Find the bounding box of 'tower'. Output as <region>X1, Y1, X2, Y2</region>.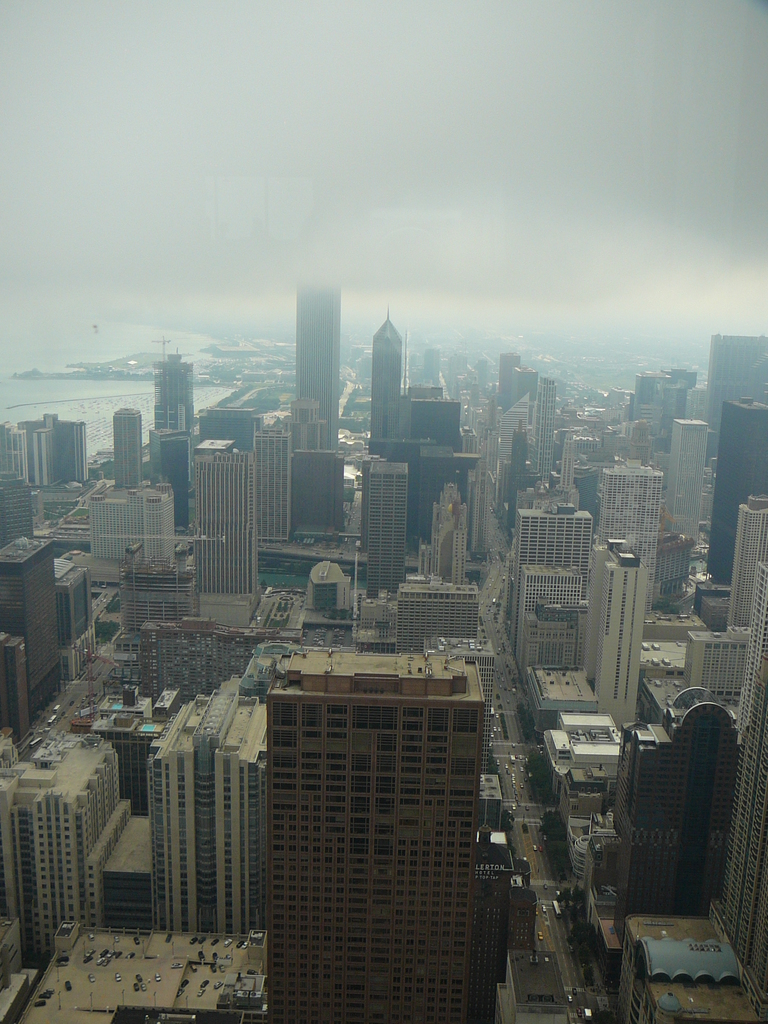
<region>118, 404, 146, 489</region>.
